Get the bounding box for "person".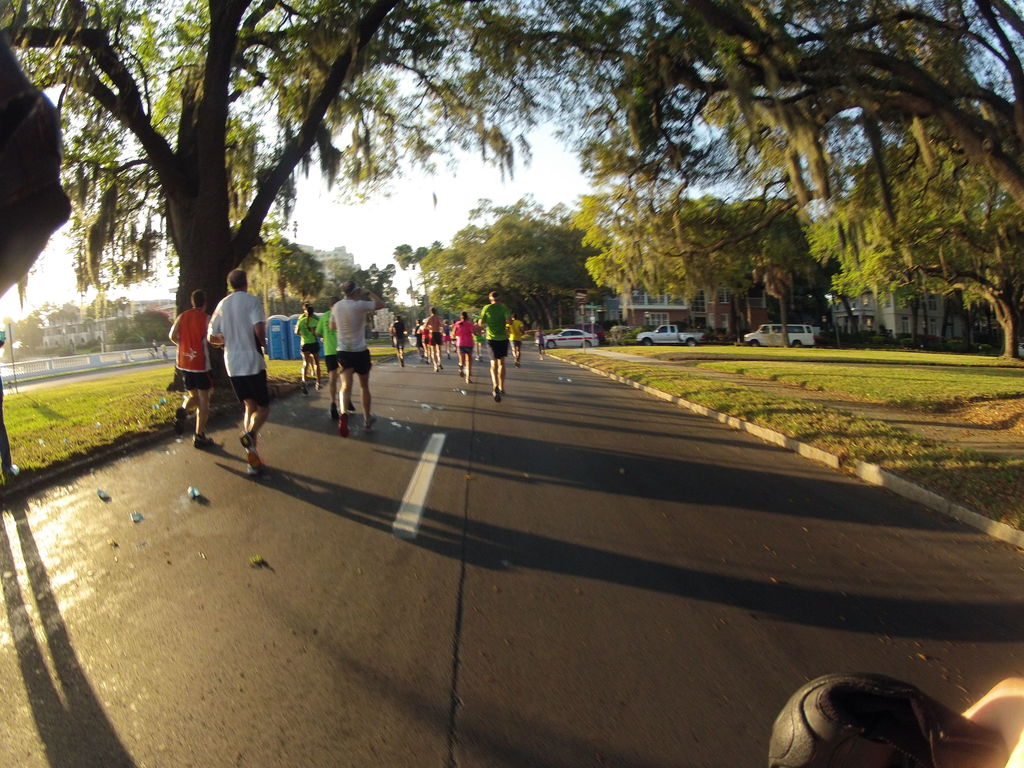
388 310 404 373.
